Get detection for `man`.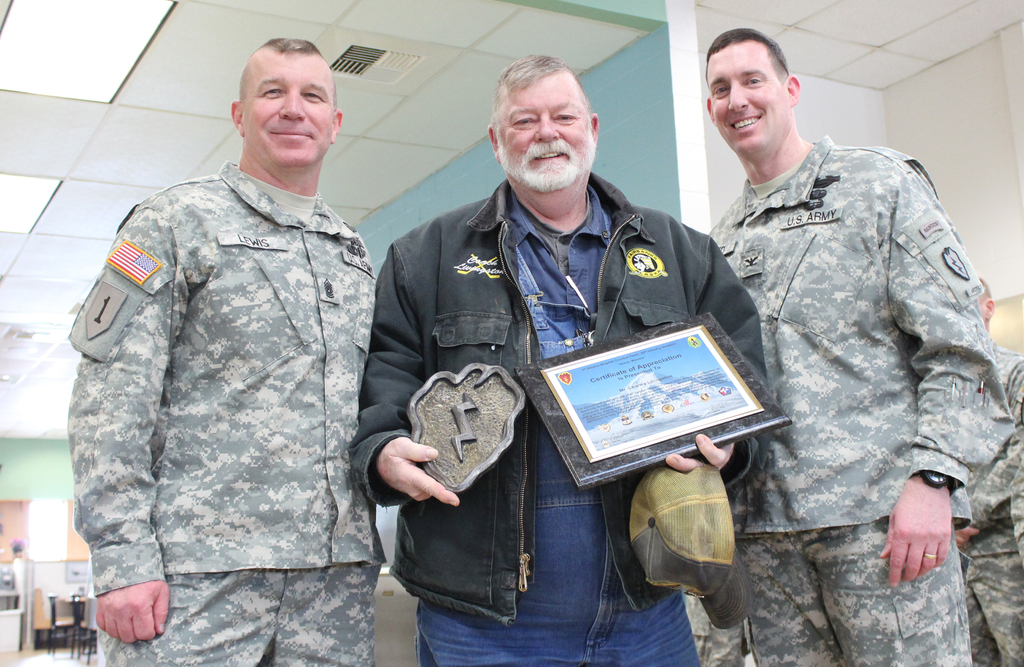
Detection: 120,38,465,638.
